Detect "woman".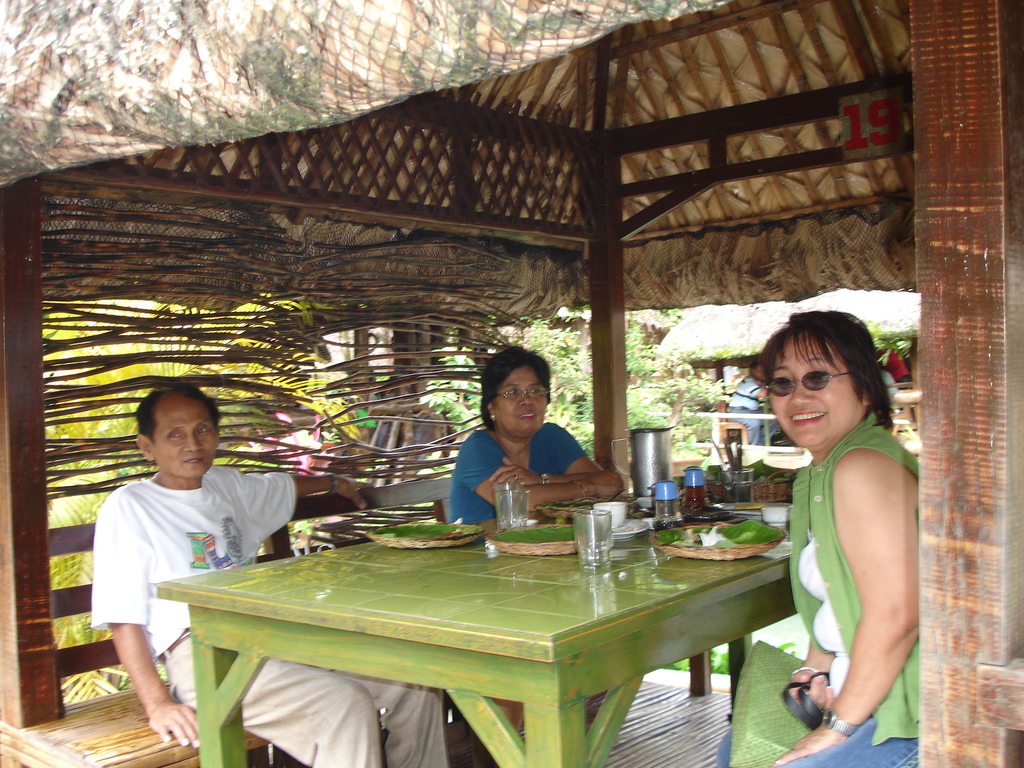
Detected at (left=751, top=291, right=927, bottom=744).
